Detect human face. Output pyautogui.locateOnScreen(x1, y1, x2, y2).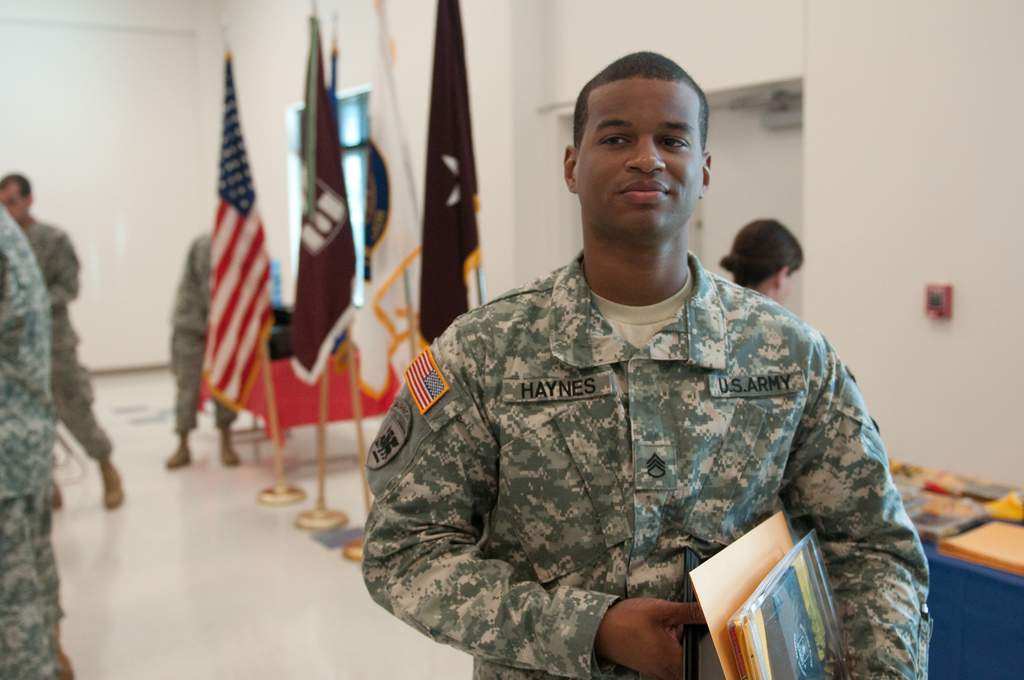
pyautogui.locateOnScreen(0, 183, 26, 223).
